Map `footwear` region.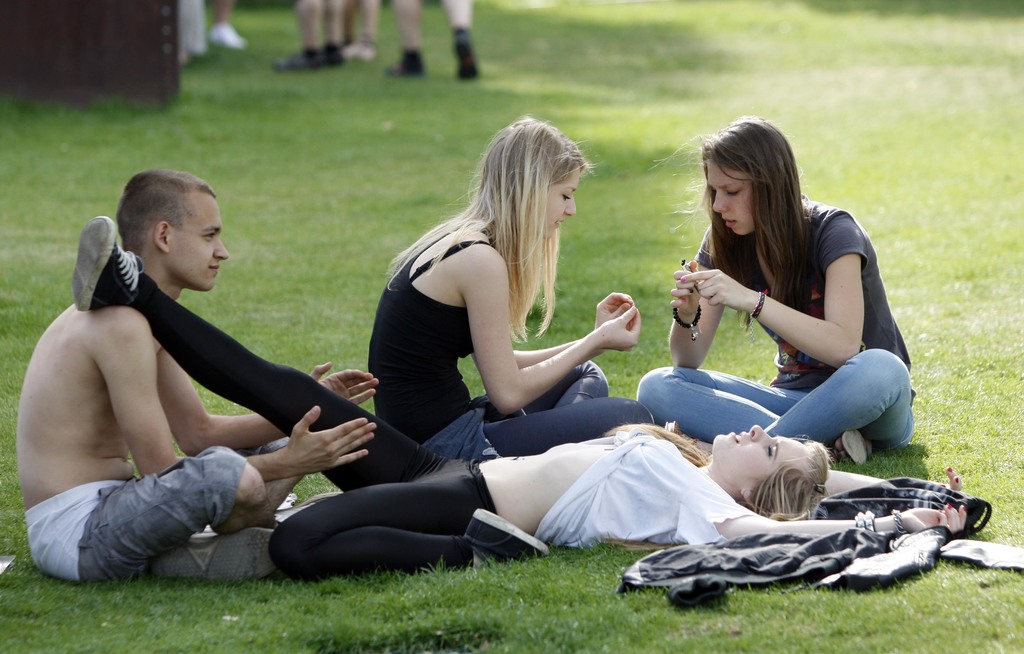
Mapped to x1=269 y1=44 x2=321 y2=72.
